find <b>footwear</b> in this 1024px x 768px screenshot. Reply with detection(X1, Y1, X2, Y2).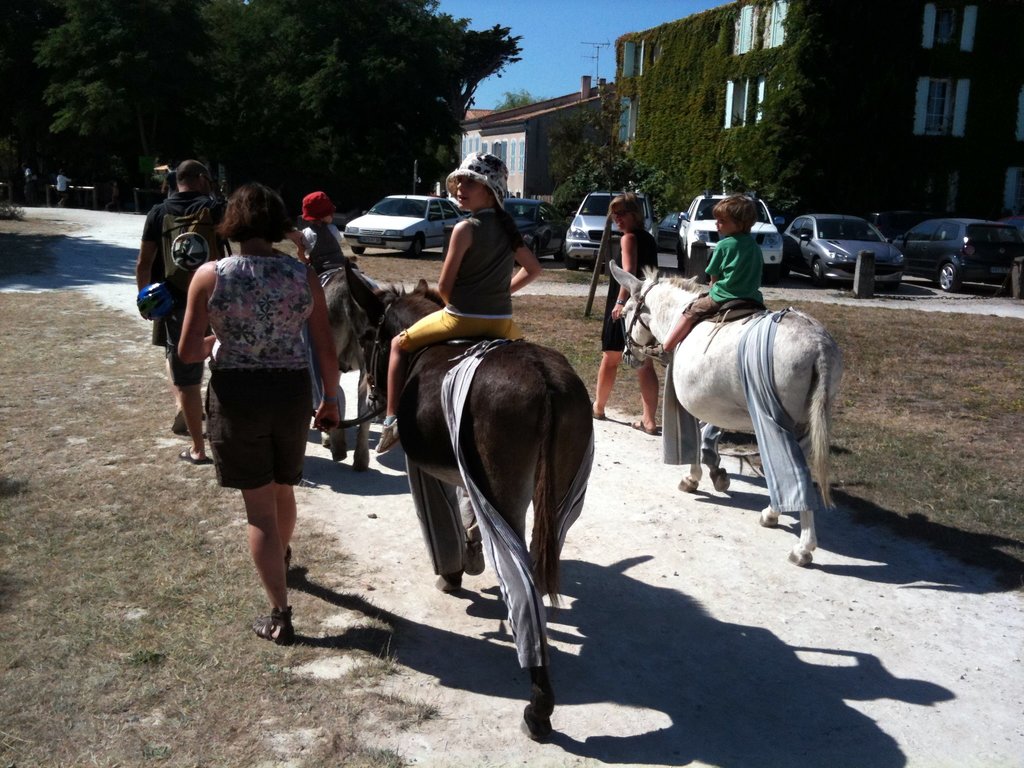
detection(589, 400, 605, 421).
